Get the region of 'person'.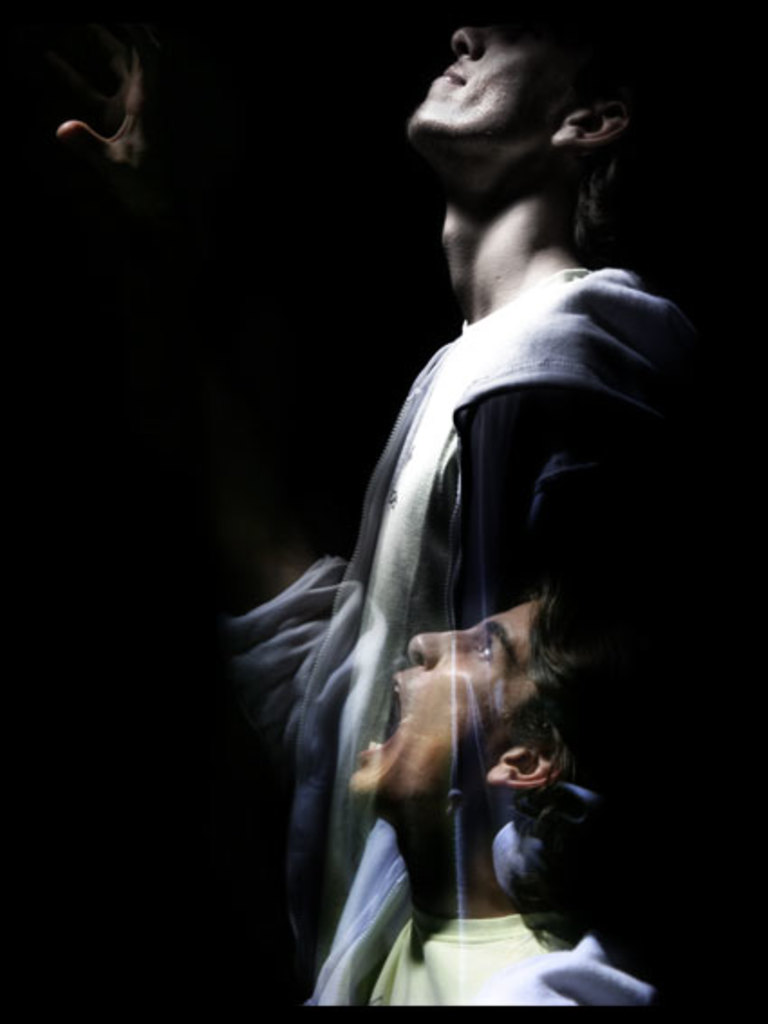
region(334, 580, 643, 1010).
